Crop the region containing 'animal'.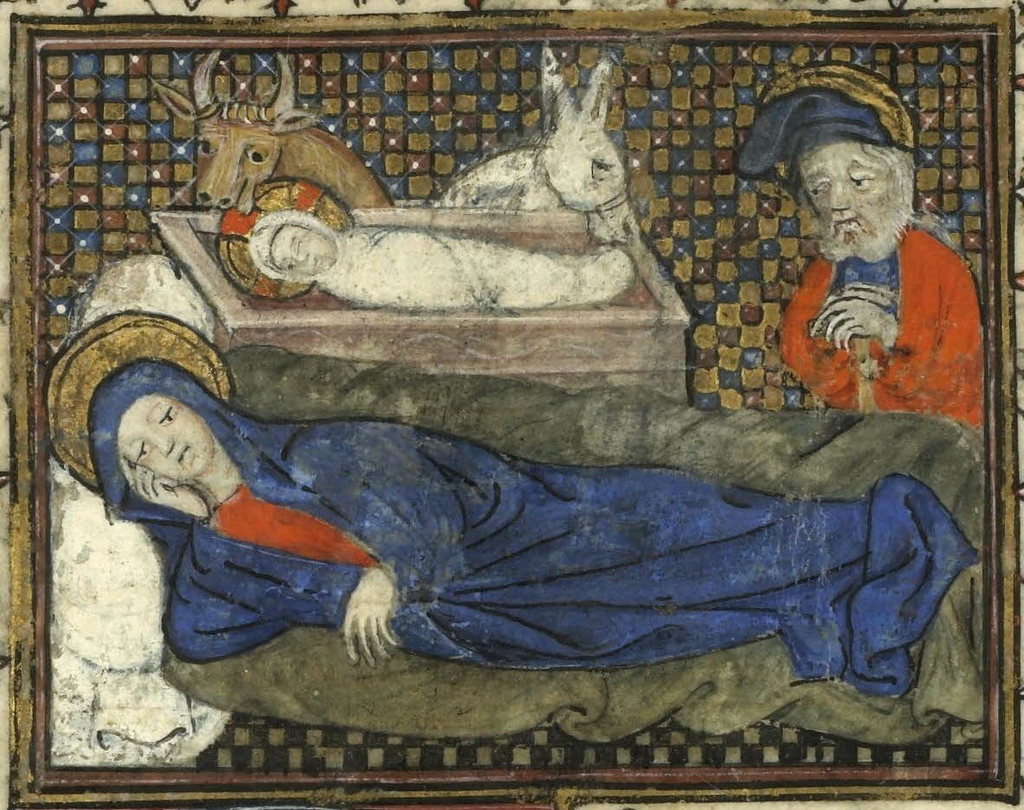
Crop region: Rect(443, 32, 651, 251).
